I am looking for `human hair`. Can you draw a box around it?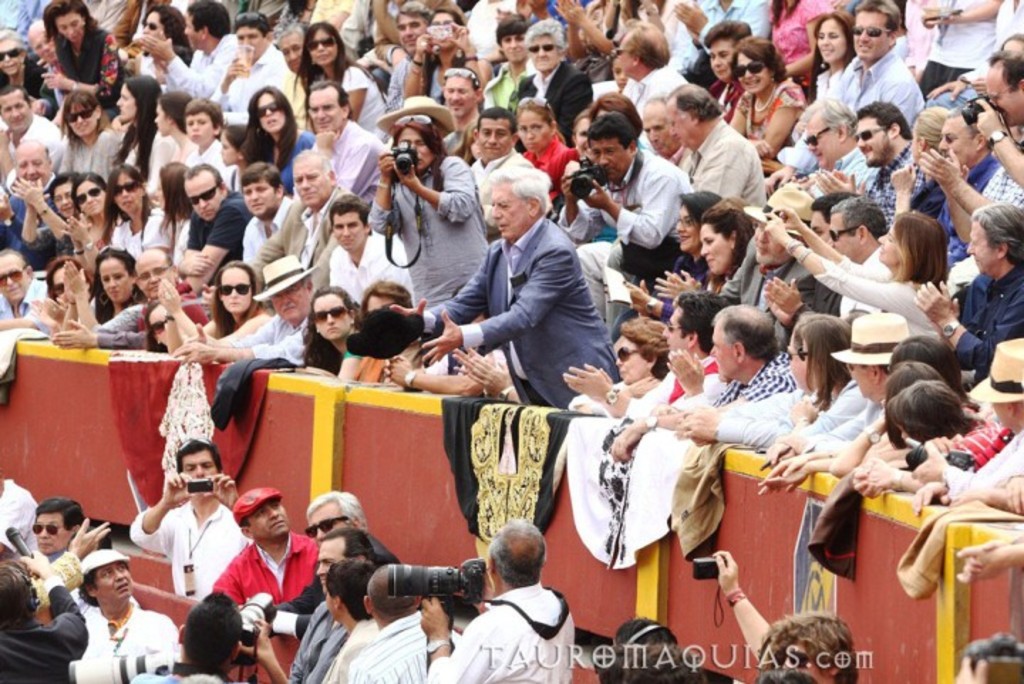
Sure, the bounding box is <box>320,557,374,623</box>.
